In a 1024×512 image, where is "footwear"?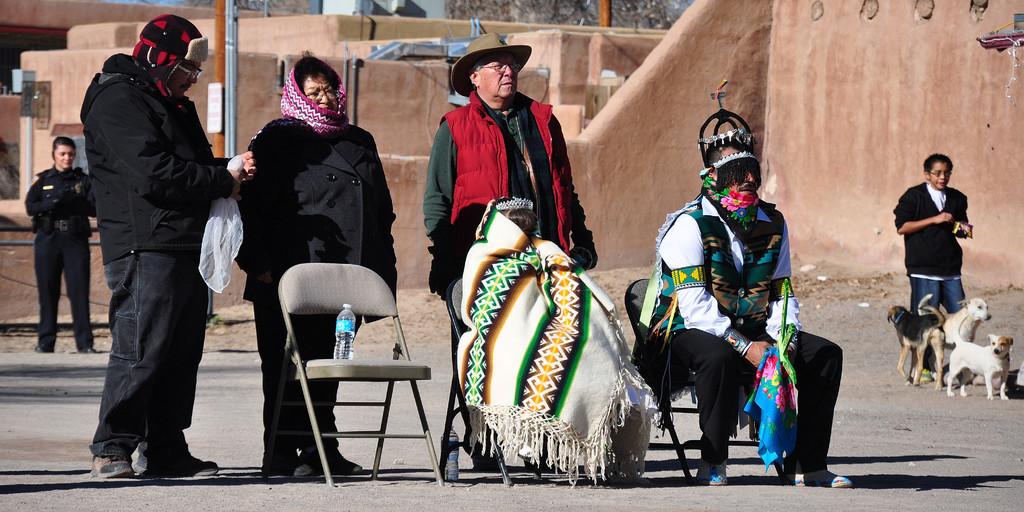
[x1=92, y1=454, x2=136, y2=480].
